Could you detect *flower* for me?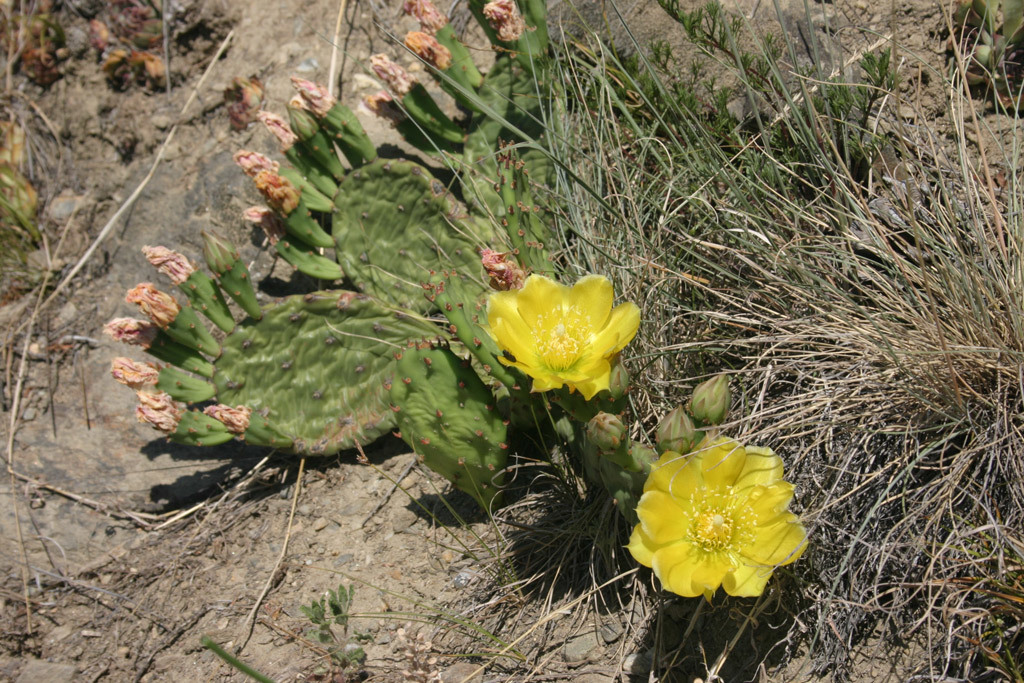
Detection result: locate(690, 373, 737, 432).
